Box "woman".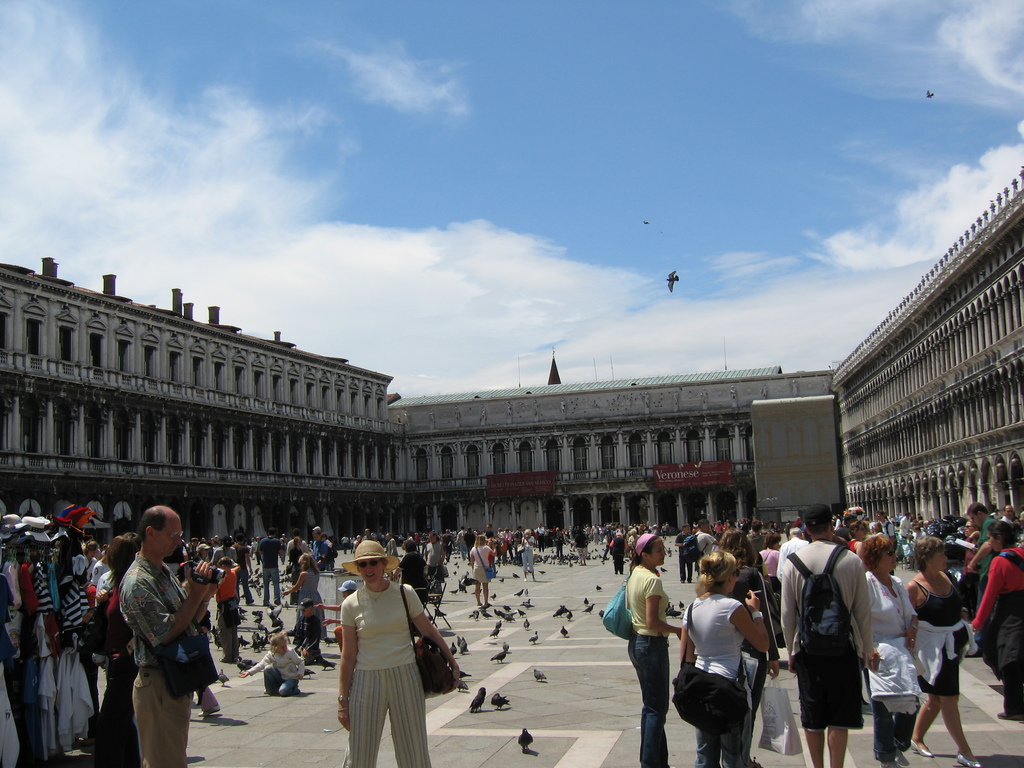
box(965, 524, 1023, 719).
